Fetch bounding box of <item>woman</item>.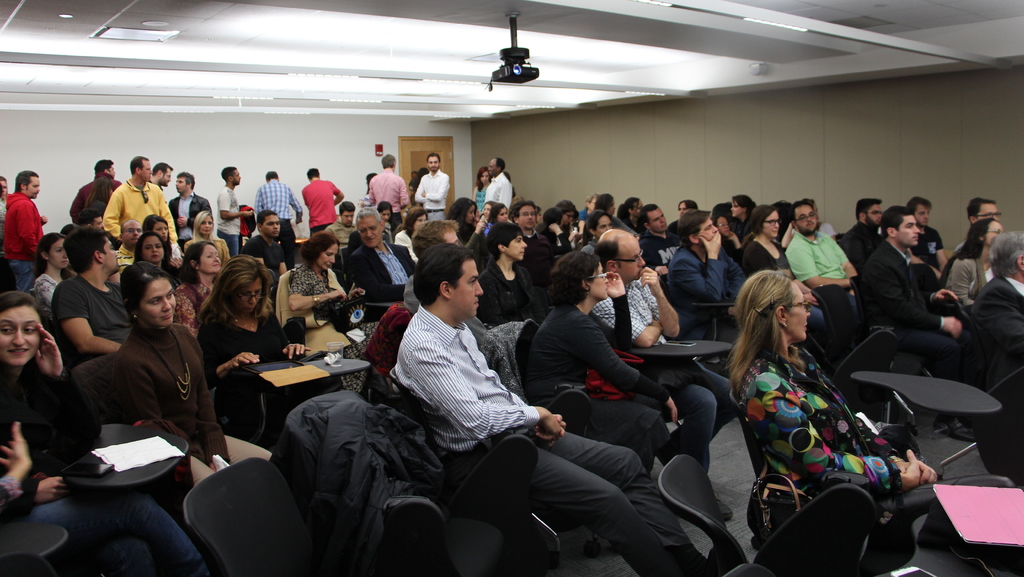
Bbox: 443 197 486 252.
